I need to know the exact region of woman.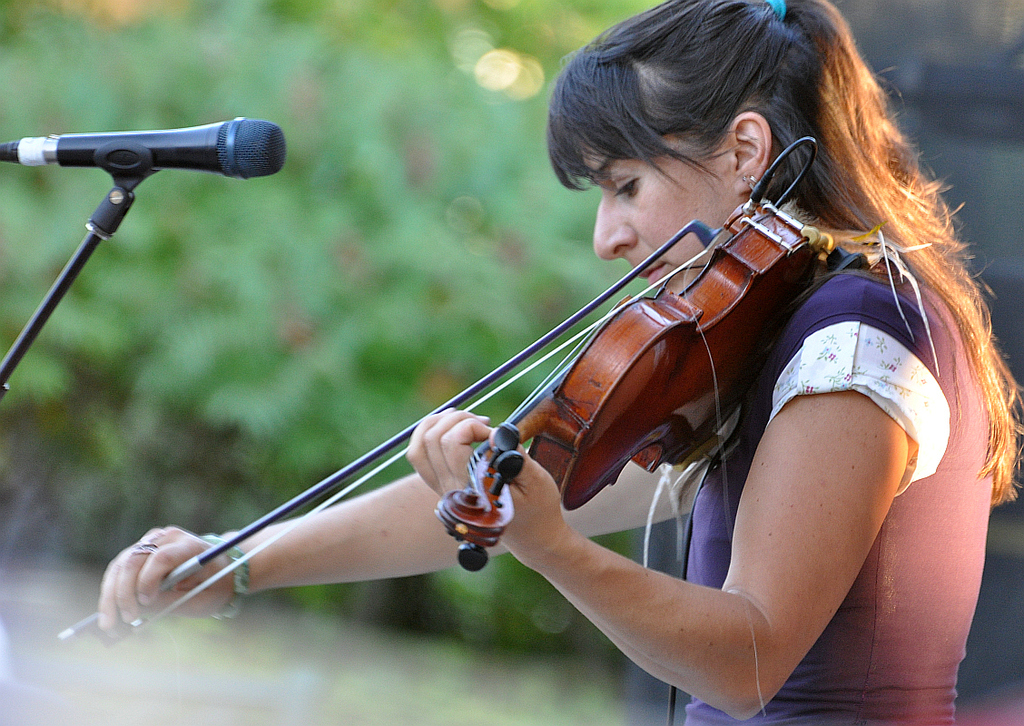
Region: crop(137, 54, 977, 725).
